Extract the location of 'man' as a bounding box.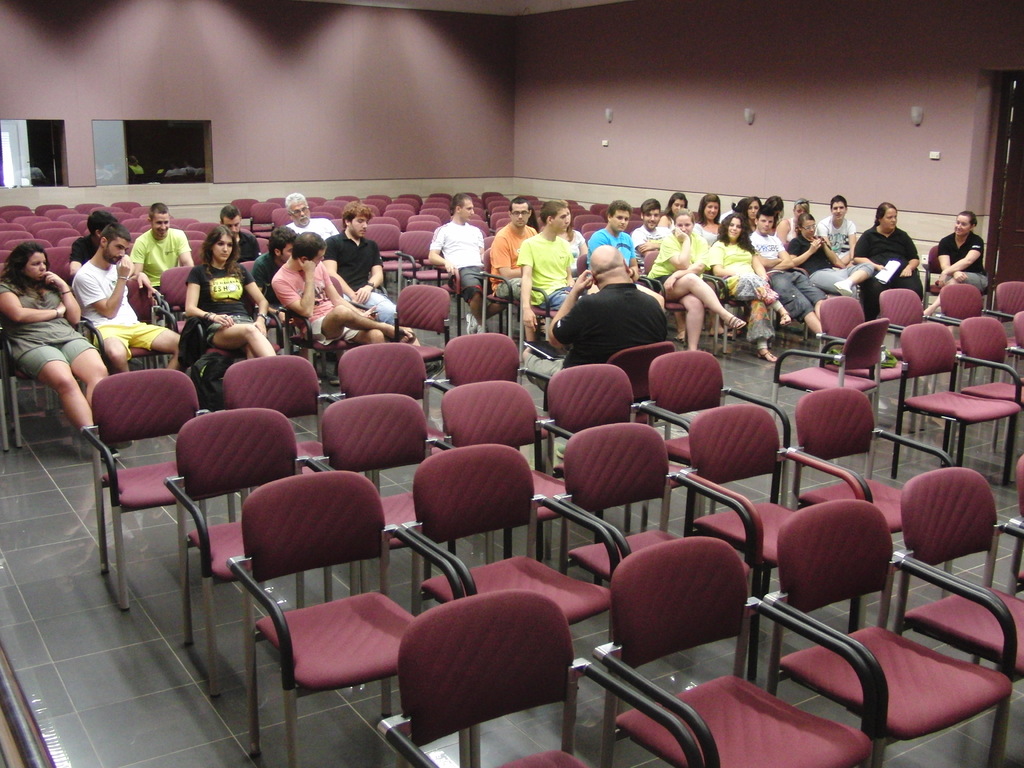
l=218, t=204, r=263, b=260.
